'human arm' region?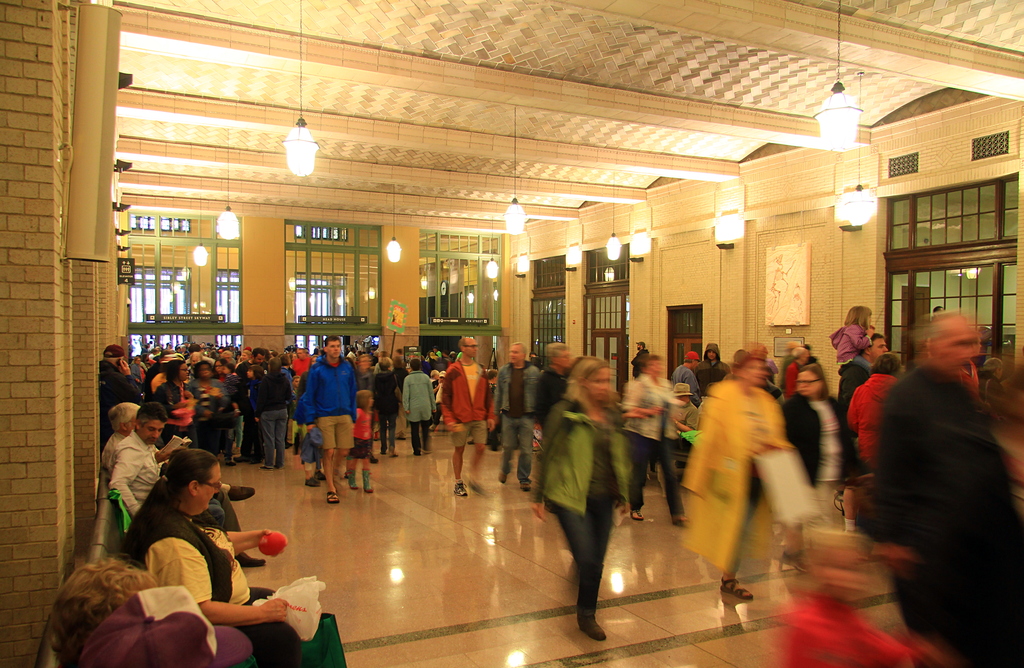
440,371,462,432
